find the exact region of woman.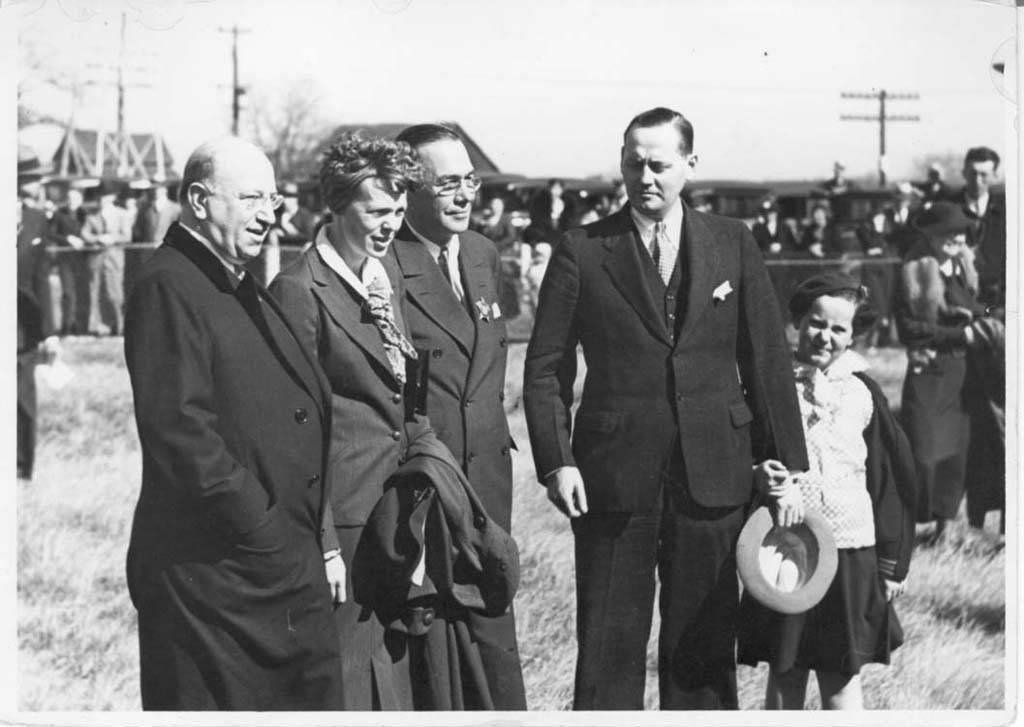
Exact region: (78,183,135,336).
